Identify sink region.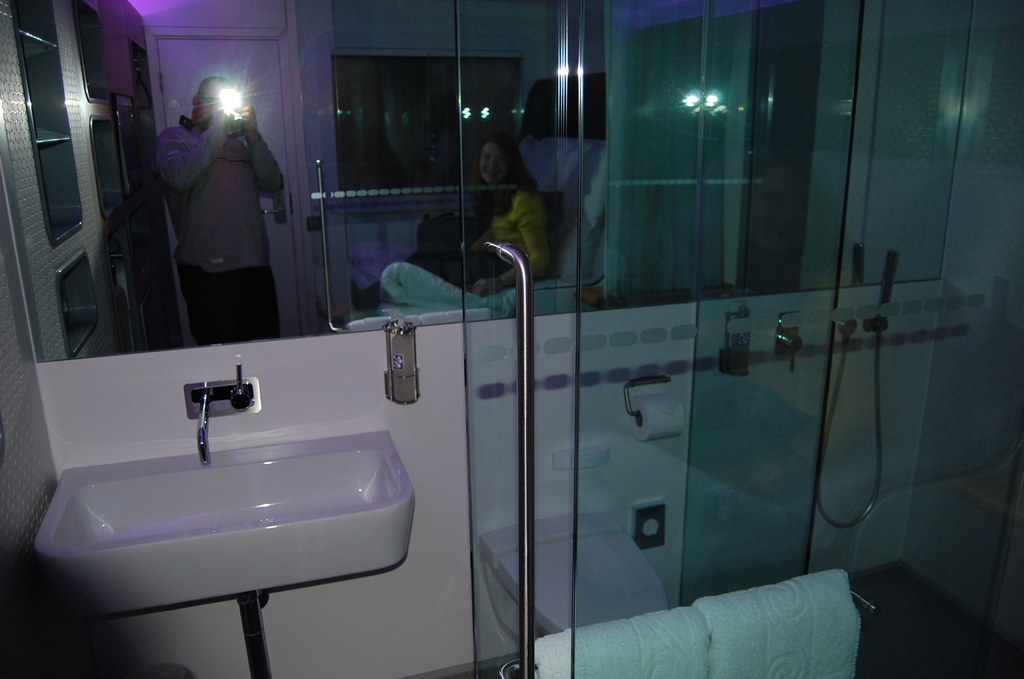
Region: <region>33, 360, 421, 642</region>.
